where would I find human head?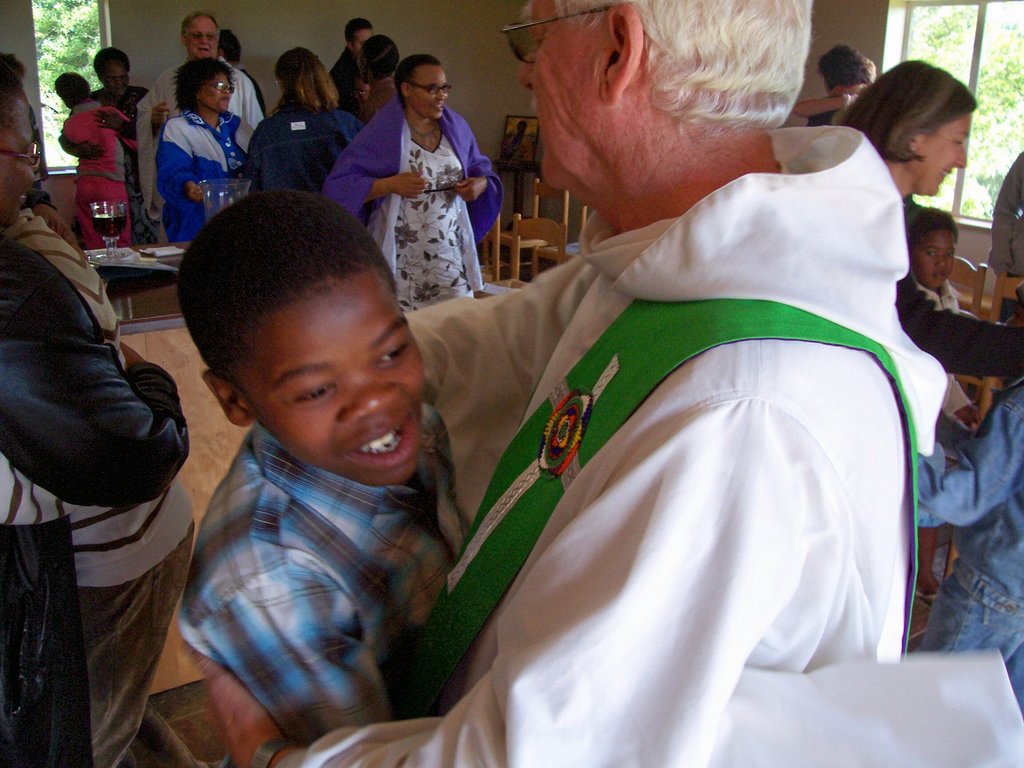
At [x1=816, y1=44, x2=877, y2=97].
